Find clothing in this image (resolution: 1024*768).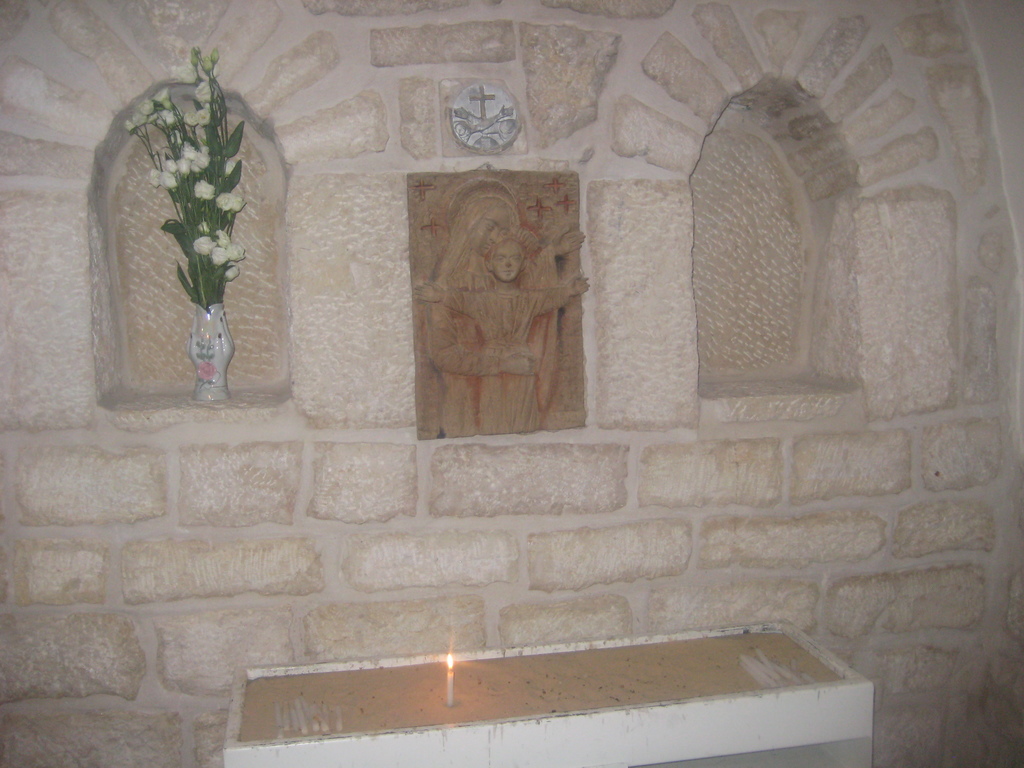
l=442, t=286, r=568, b=436.
